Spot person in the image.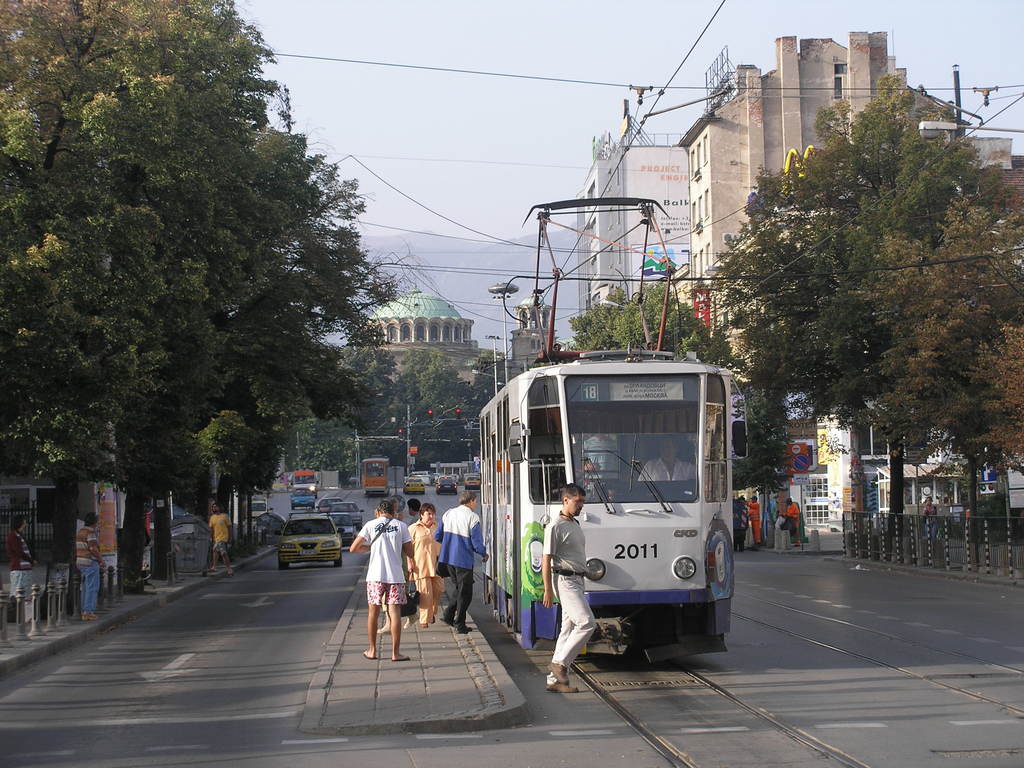
person found at [left=67, top=511, right=106, bottom=623].
